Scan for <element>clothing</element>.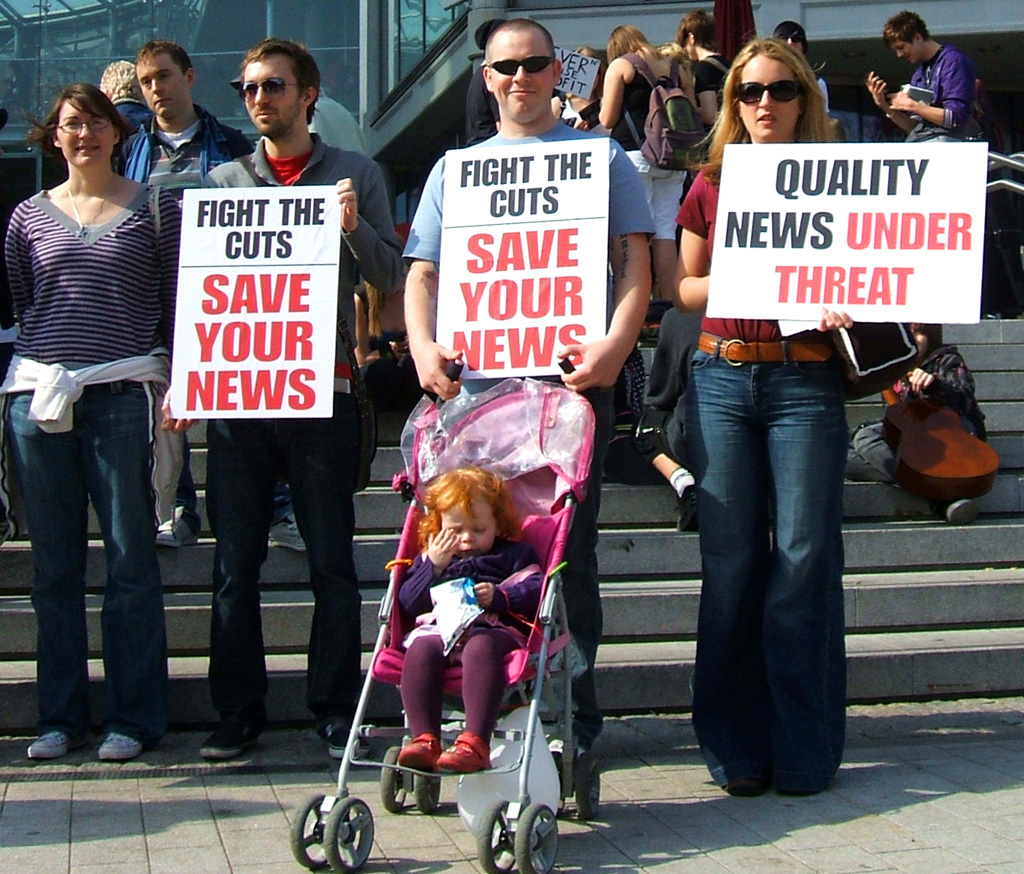
Scan result: region(896, 35, 975, 184).
